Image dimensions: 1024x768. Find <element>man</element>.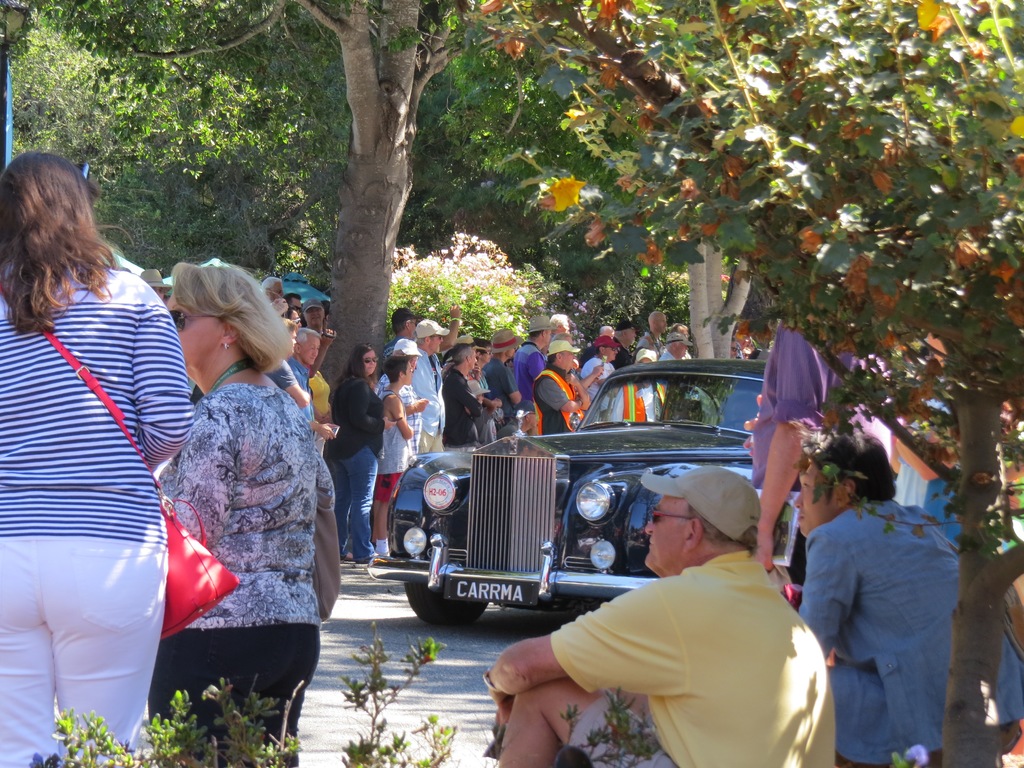
select_region(669, 321, 690, 360).
